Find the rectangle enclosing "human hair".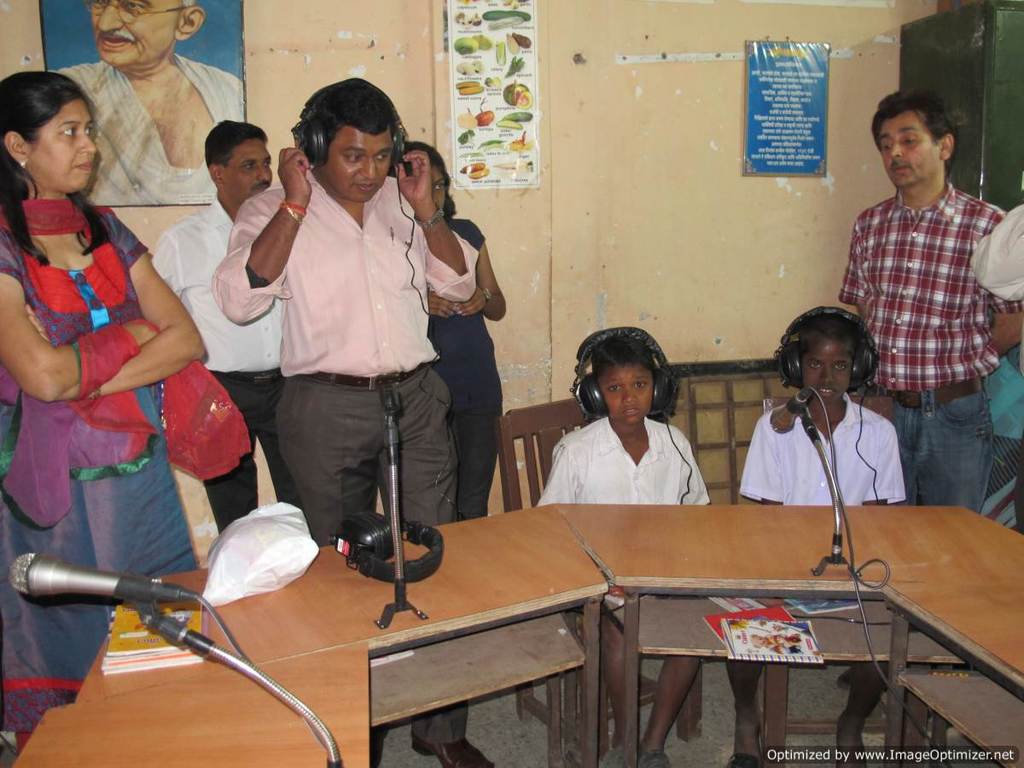
[387,142,457,218].
